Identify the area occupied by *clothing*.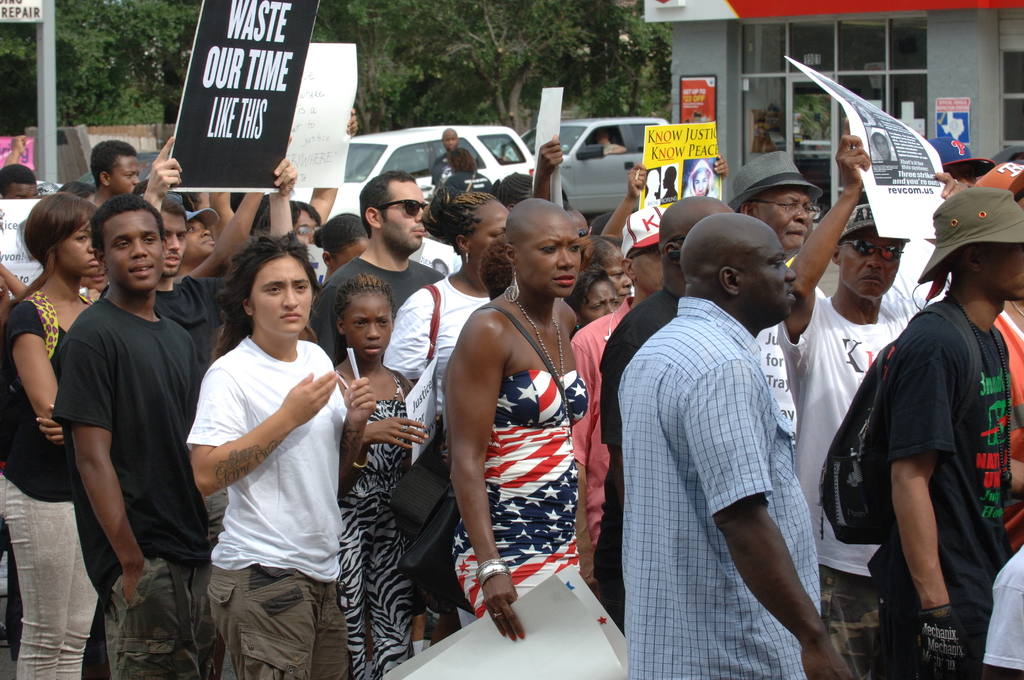
Area: bbox=[436, 366, 583, 609].
